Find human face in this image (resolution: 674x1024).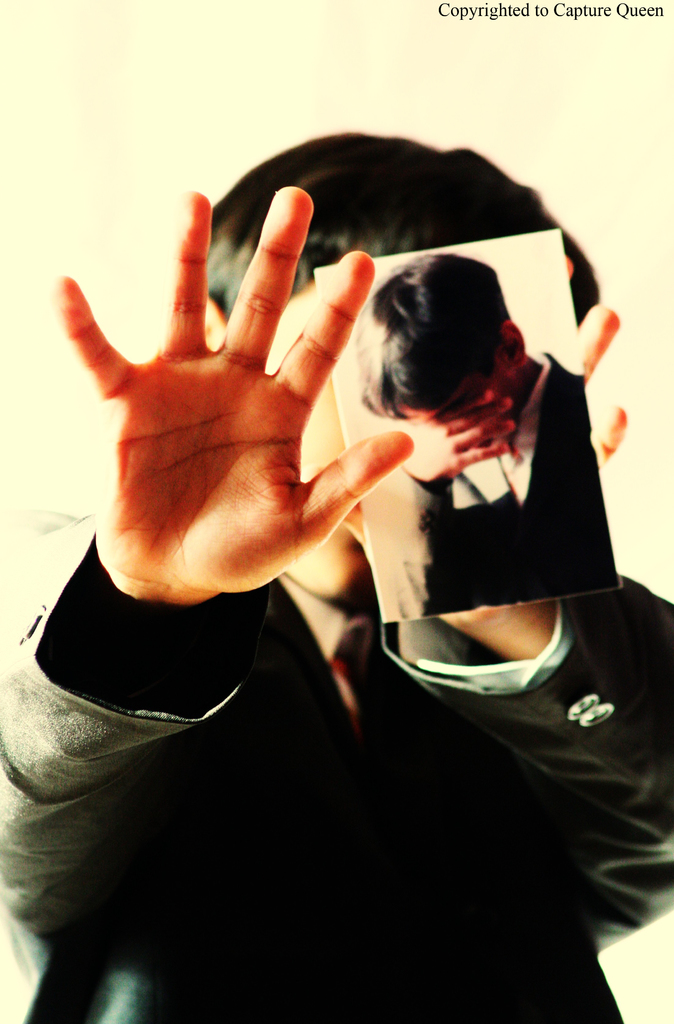
263 286 369 599.
